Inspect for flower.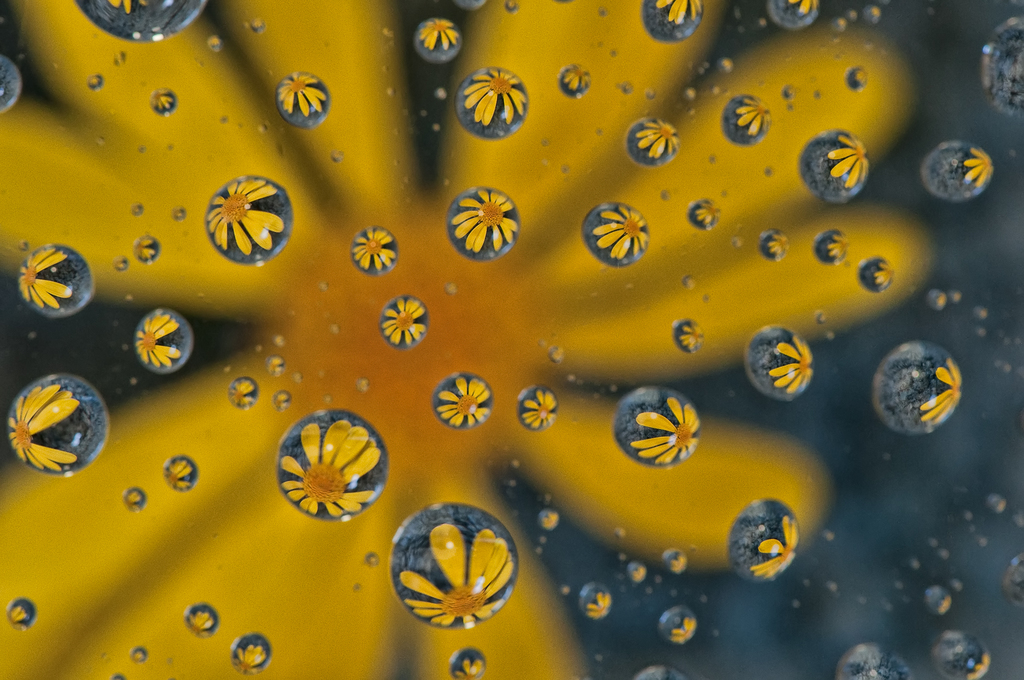
Inspection: (282, 413, 384, 518).
